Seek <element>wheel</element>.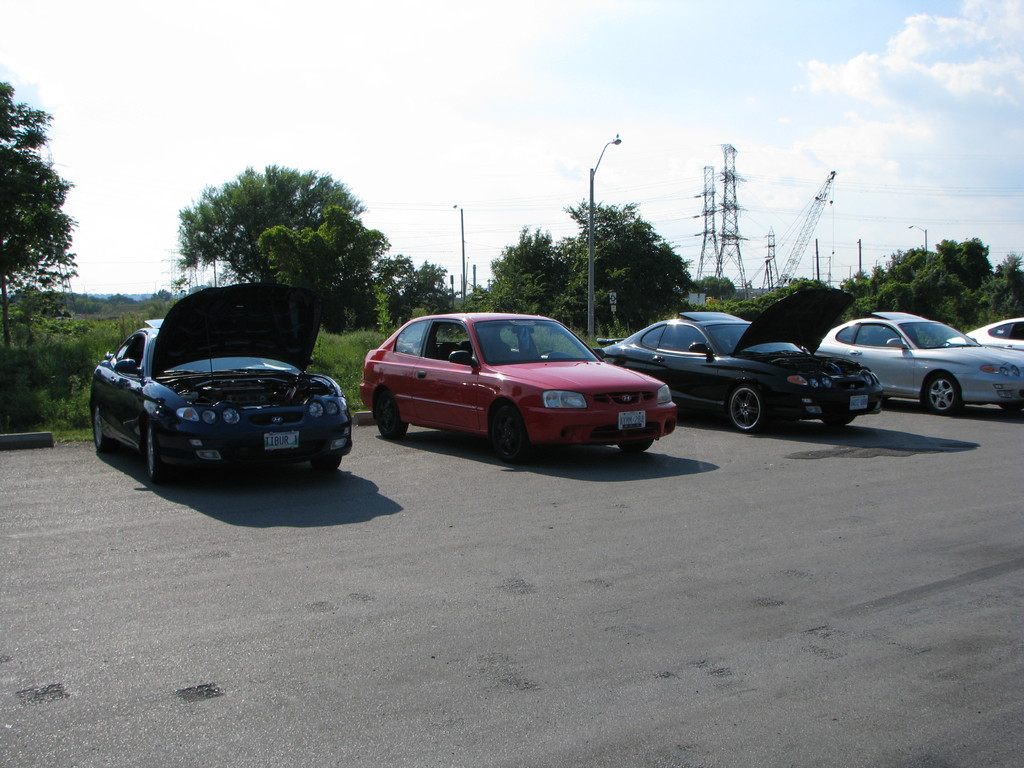
(488,399,539,466).
